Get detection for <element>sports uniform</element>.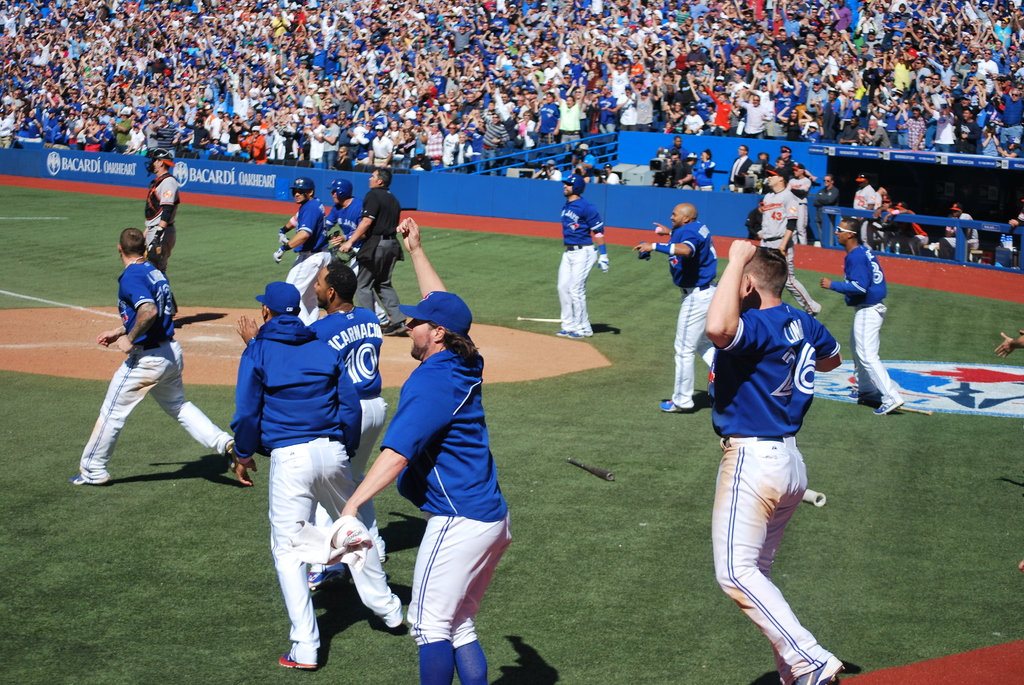
Detection: left=666, top=216, right=720, bottom=412.
